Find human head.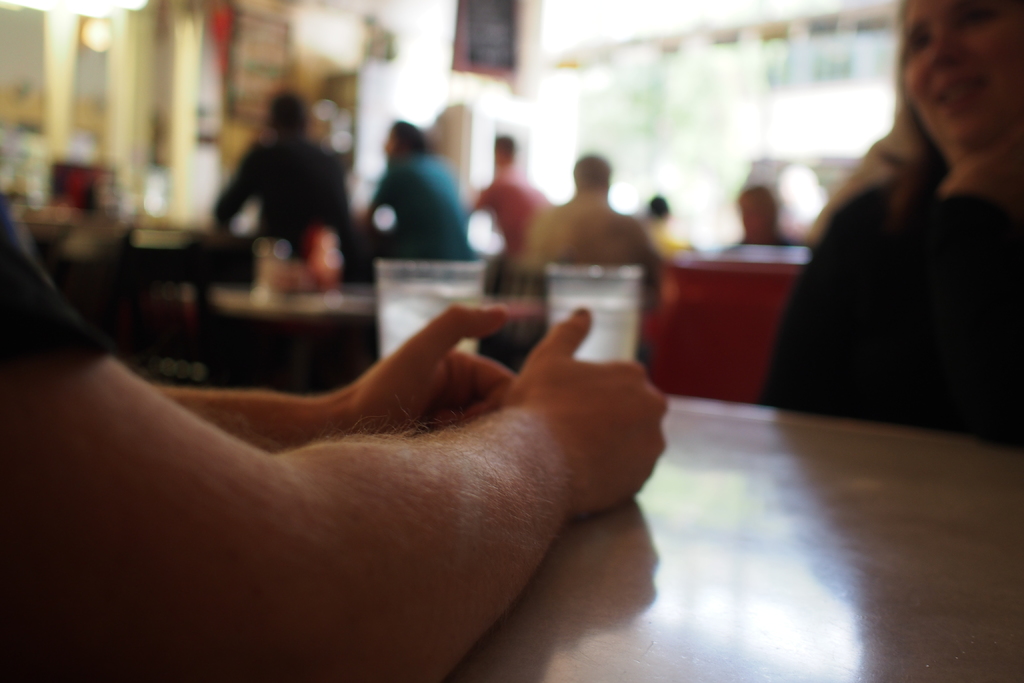
locate(885, 3, 1012, 181).
